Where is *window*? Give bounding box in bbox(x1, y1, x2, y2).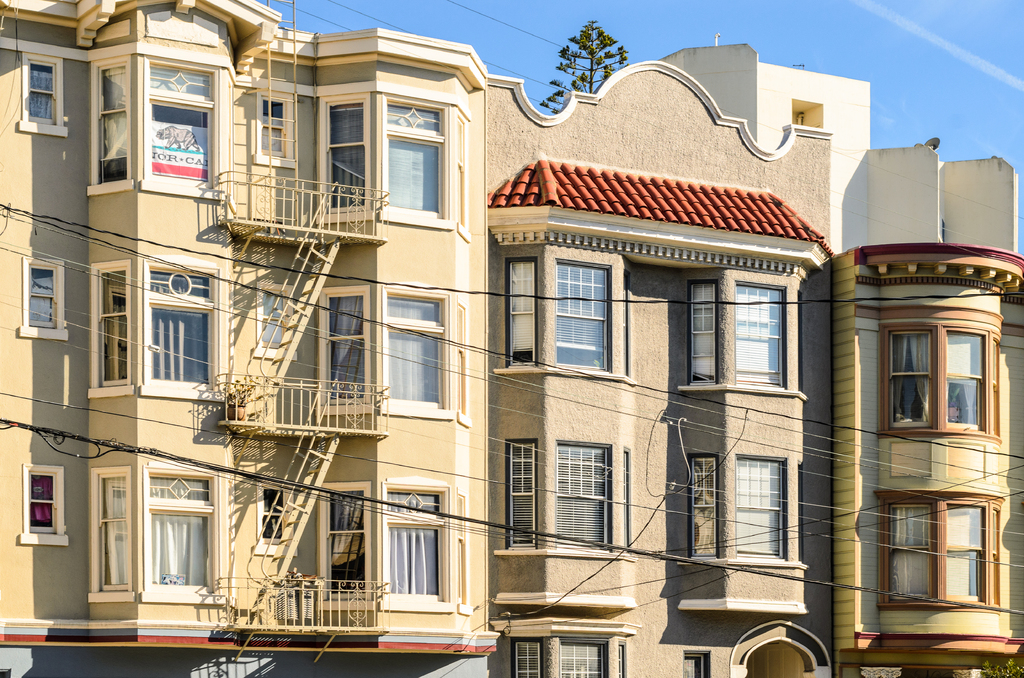
bbox(459, 304, 472, 428).
